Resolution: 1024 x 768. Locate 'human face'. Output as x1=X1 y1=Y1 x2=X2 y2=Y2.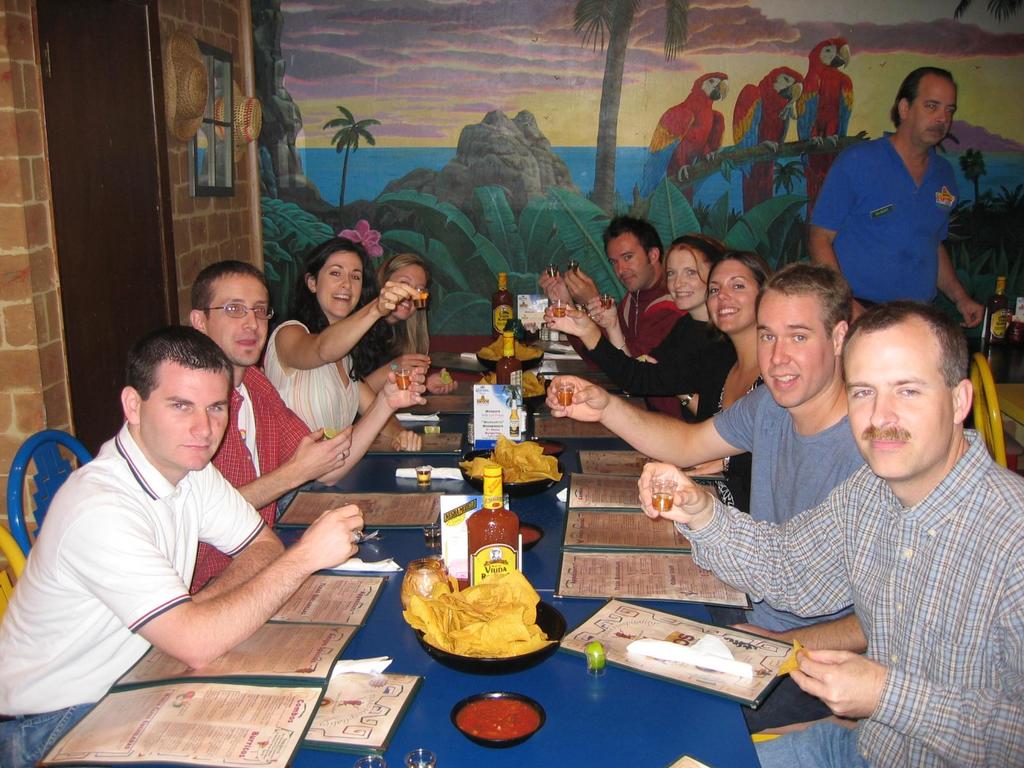
x1=141 y1=367 x2=228 y2=471.
